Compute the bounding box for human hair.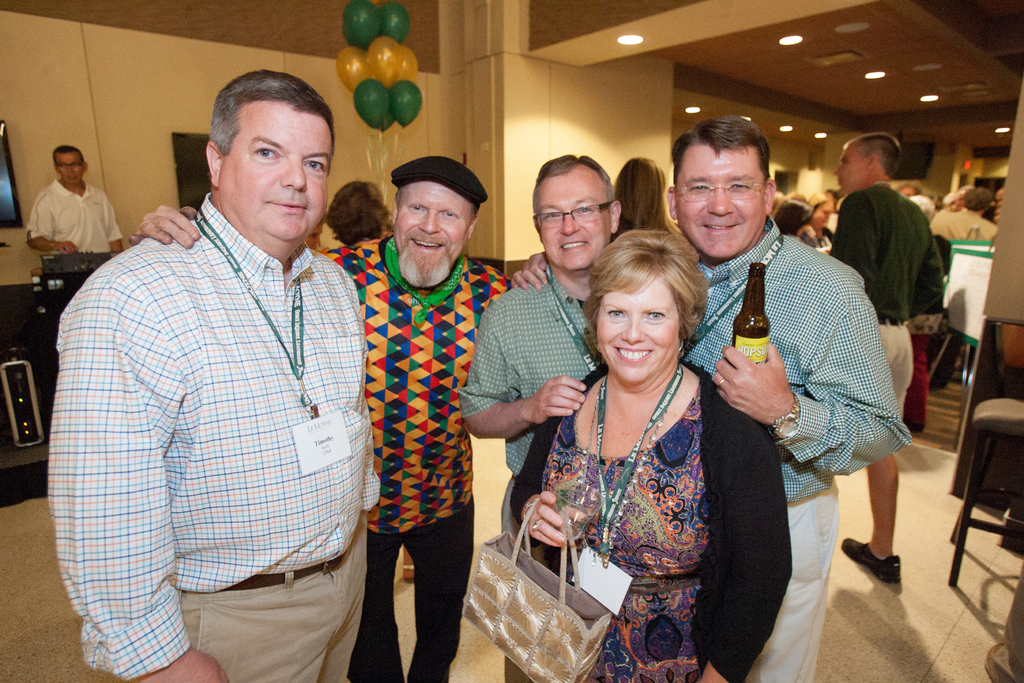
(669, 114, 771, 186).
